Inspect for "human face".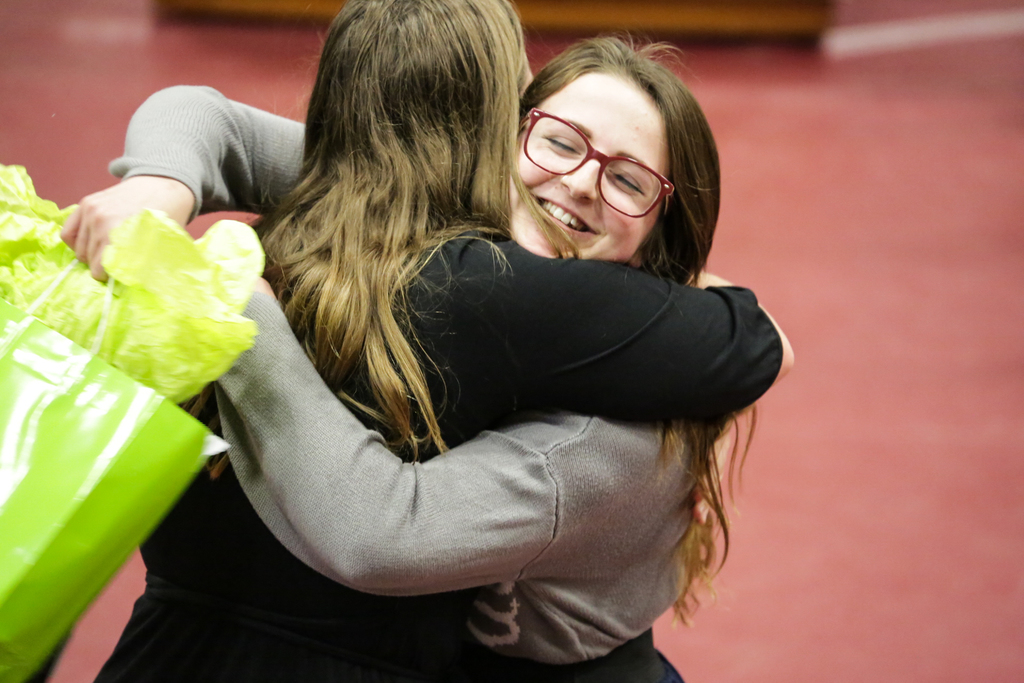
Inspection: 505:76:668:258.
